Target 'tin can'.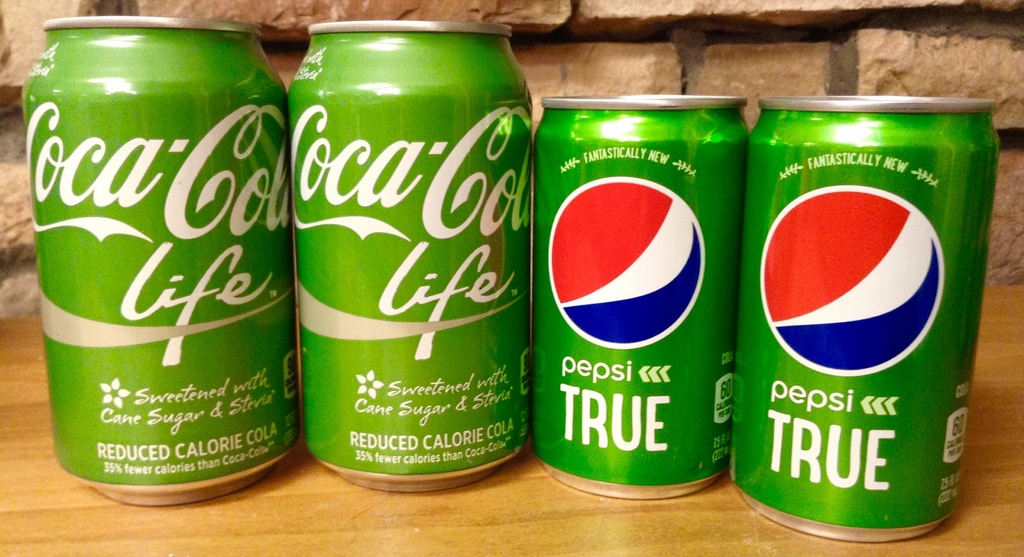
Target region: 531 93 750 500.
